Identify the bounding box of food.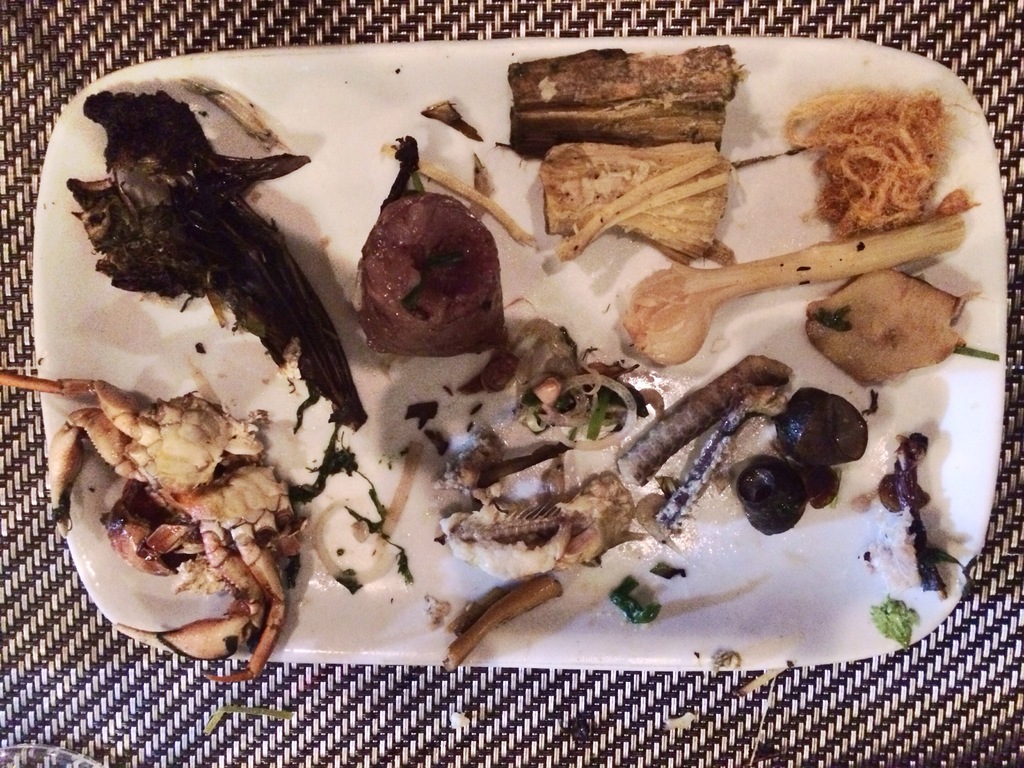
bbox(785, 89, 949, 237).
